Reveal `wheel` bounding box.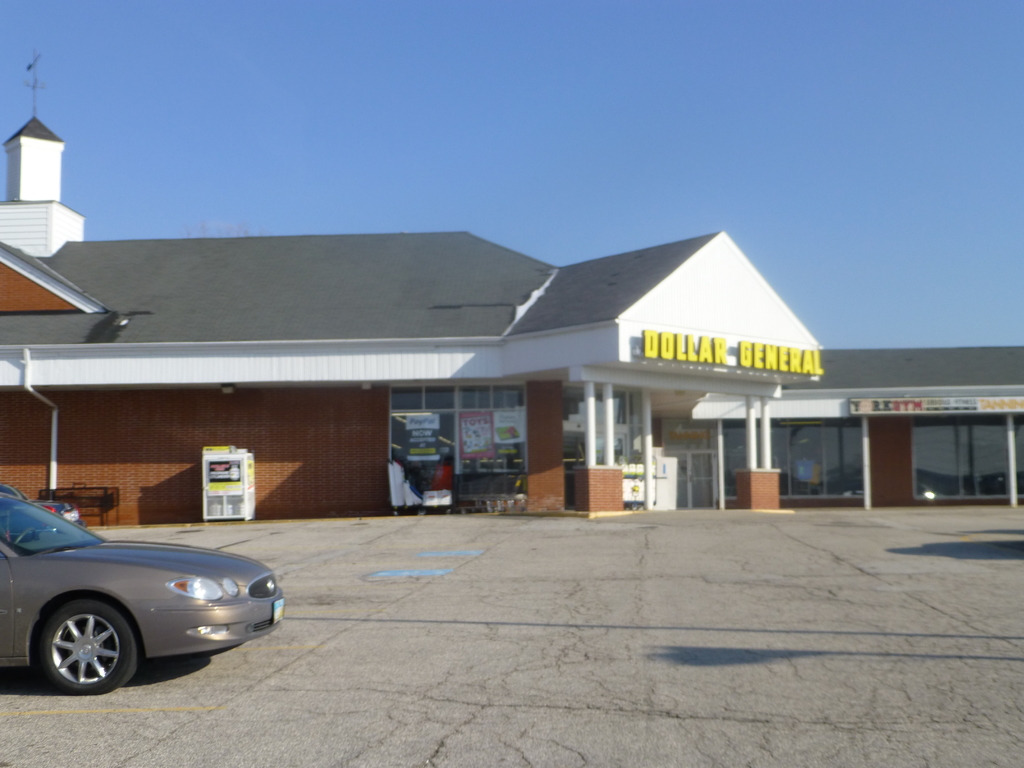
Revealed: 27/592/141/700.
